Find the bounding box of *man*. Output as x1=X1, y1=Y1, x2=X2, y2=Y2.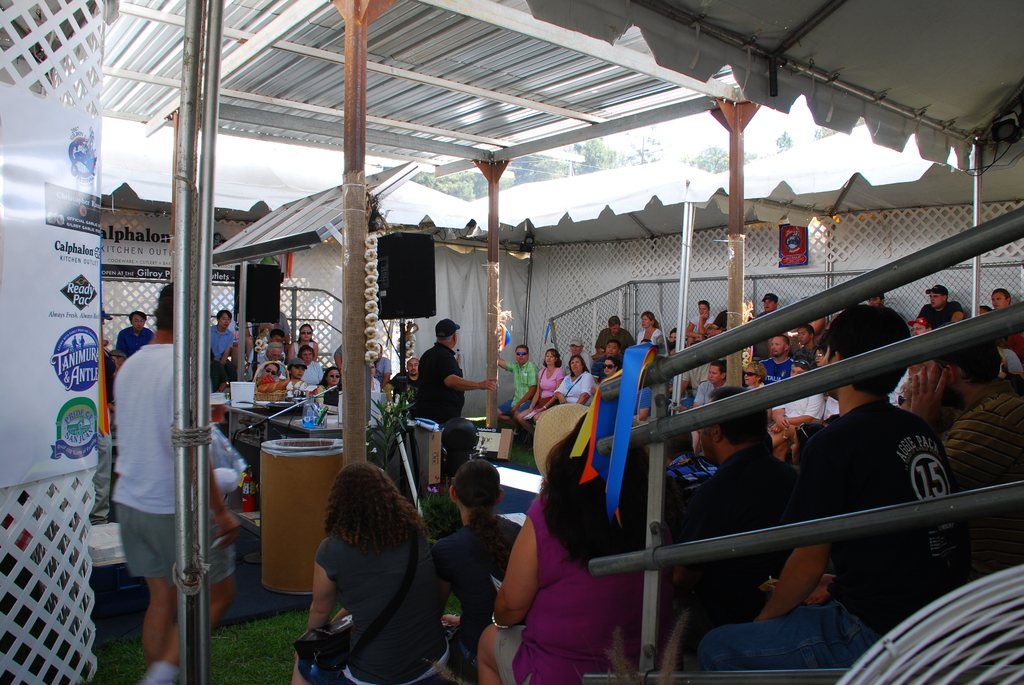
x1=817, y1=345, x2=822, y2=363.
